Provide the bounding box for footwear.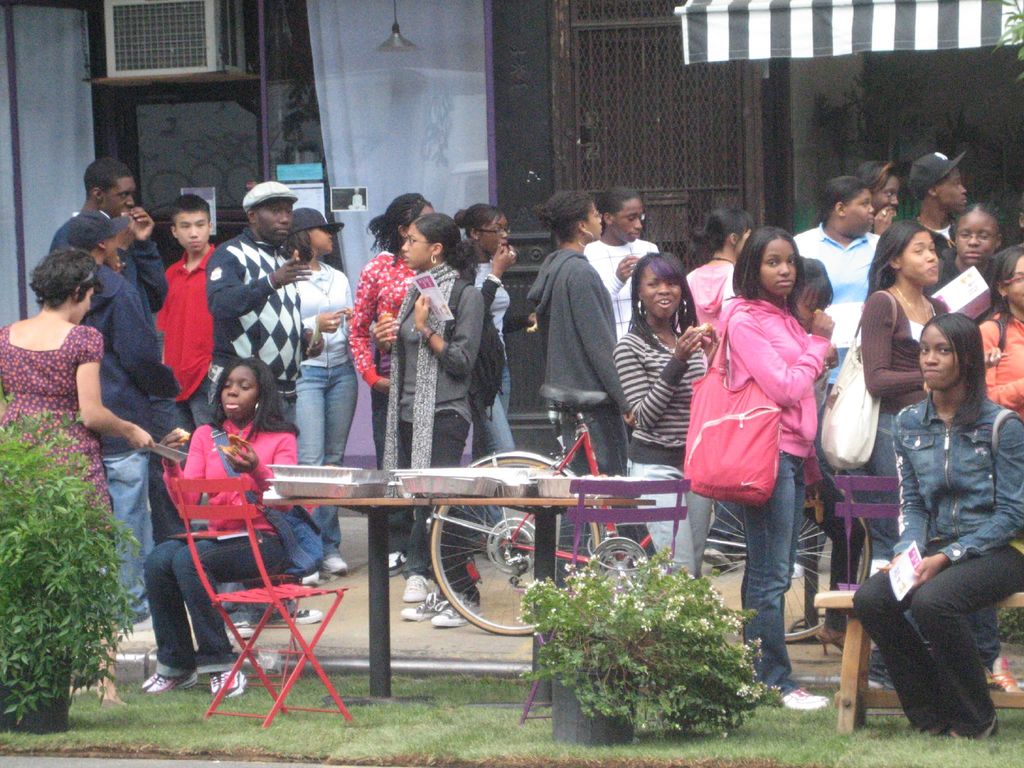
(left=116, top=612, right=152, bottom=633).
